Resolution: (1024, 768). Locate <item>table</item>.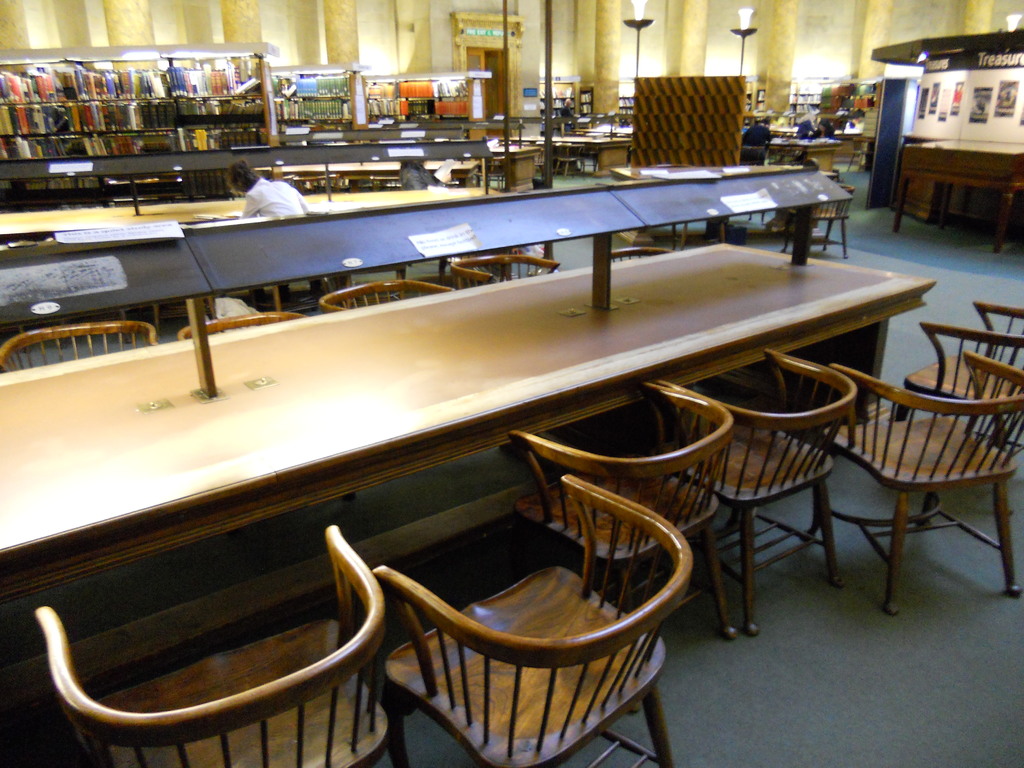
[left=0, top=232, right=941, bottom=723].
